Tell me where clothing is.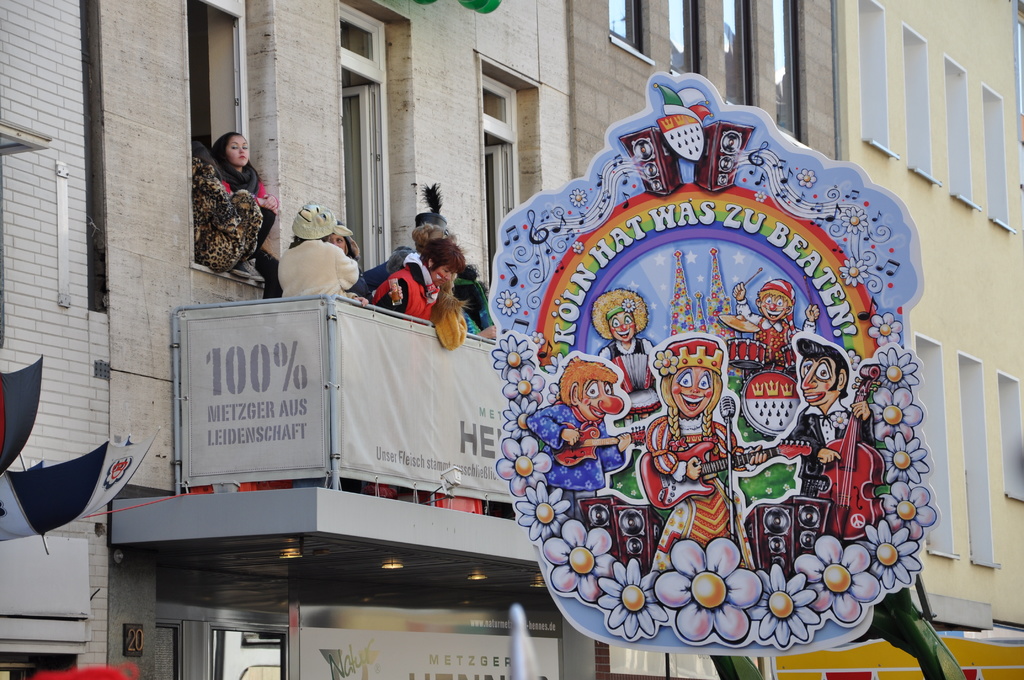
clothing is at bbox=[646, 410, 736, 574].
